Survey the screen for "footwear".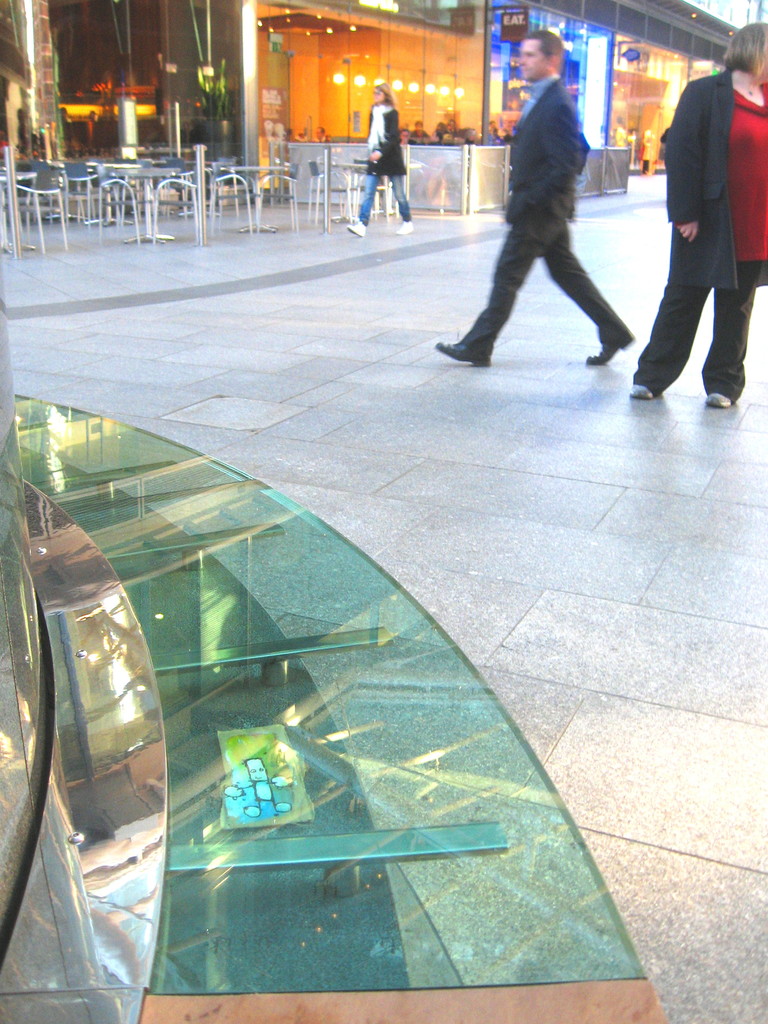
Survey found: x1=703 y1=389 x2=737 y2=408.
